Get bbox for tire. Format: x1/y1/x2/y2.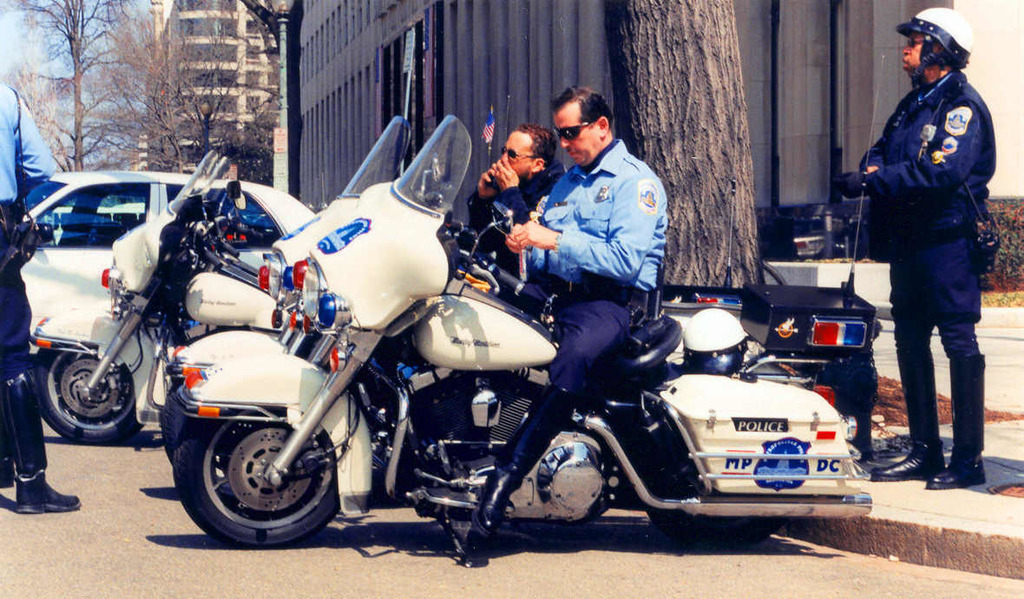
190/409/332/543.
